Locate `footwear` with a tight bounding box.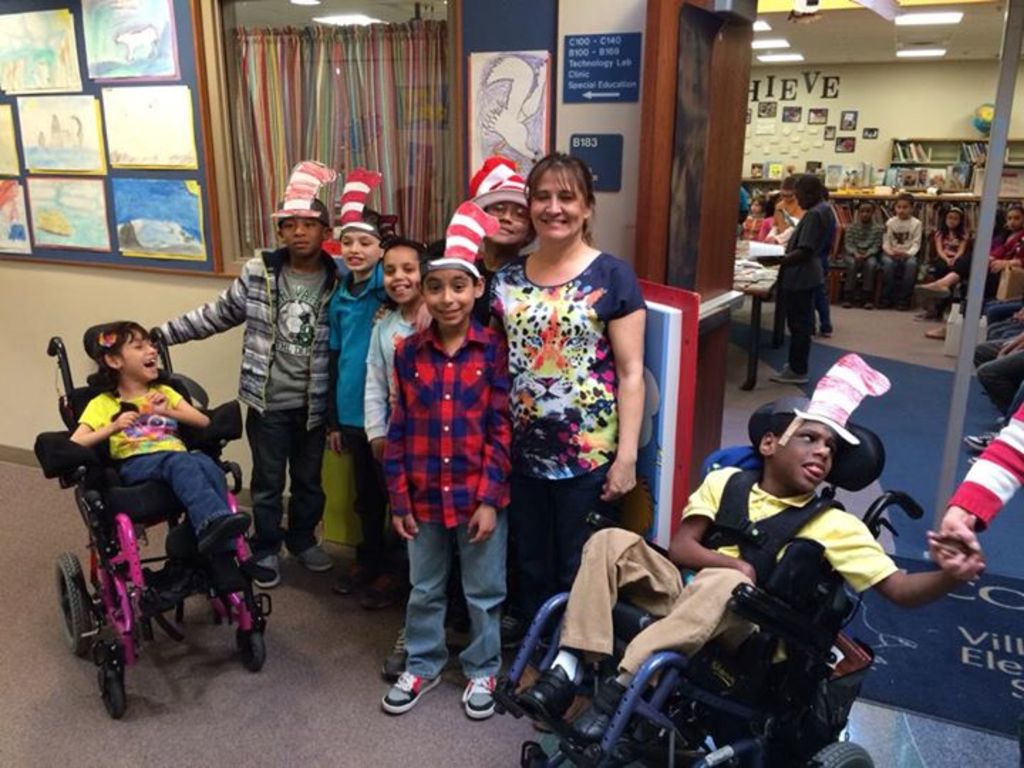
(left=199, top=508, right=260, bottom=559).
